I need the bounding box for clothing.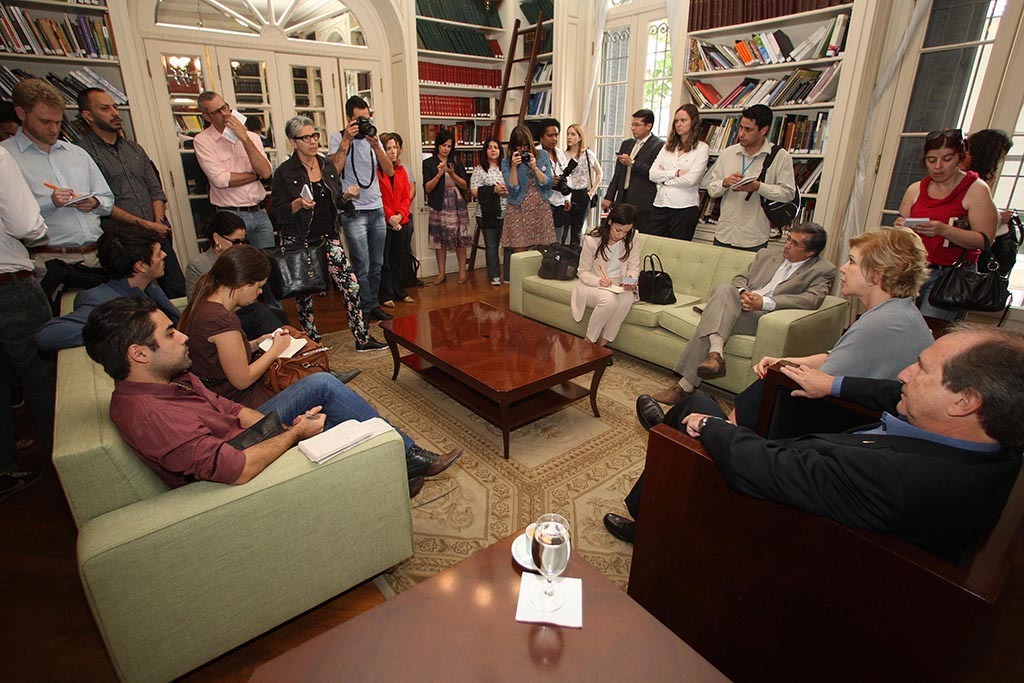
Here it is: select_region(739, 247, 838, 316).
